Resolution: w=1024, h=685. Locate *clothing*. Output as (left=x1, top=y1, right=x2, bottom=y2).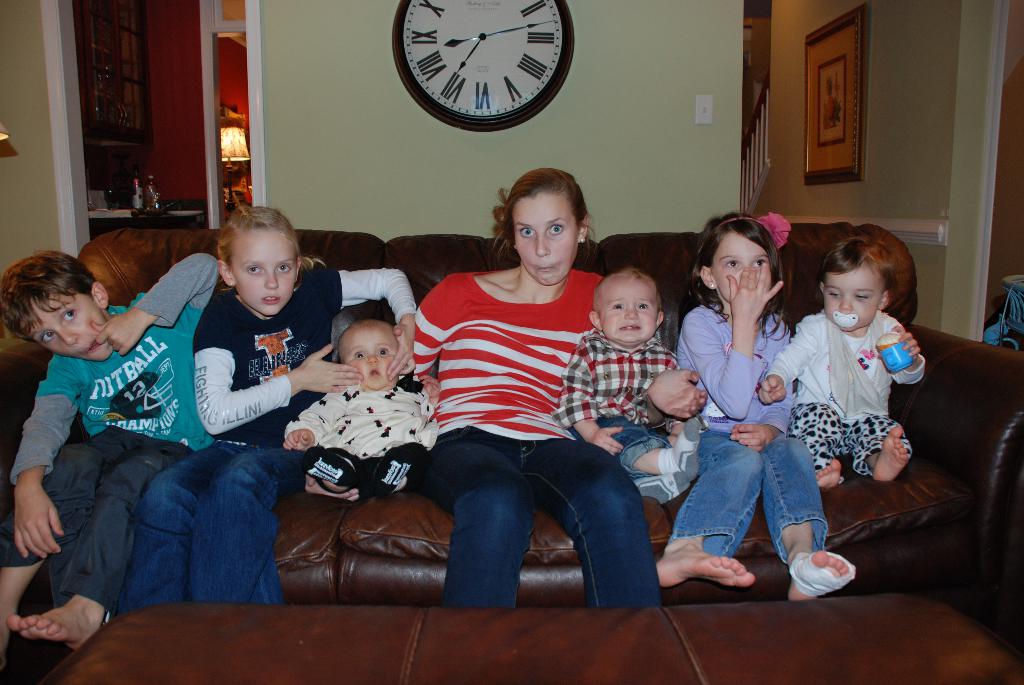
(left=408, top=271, right=666, bottom=609).
